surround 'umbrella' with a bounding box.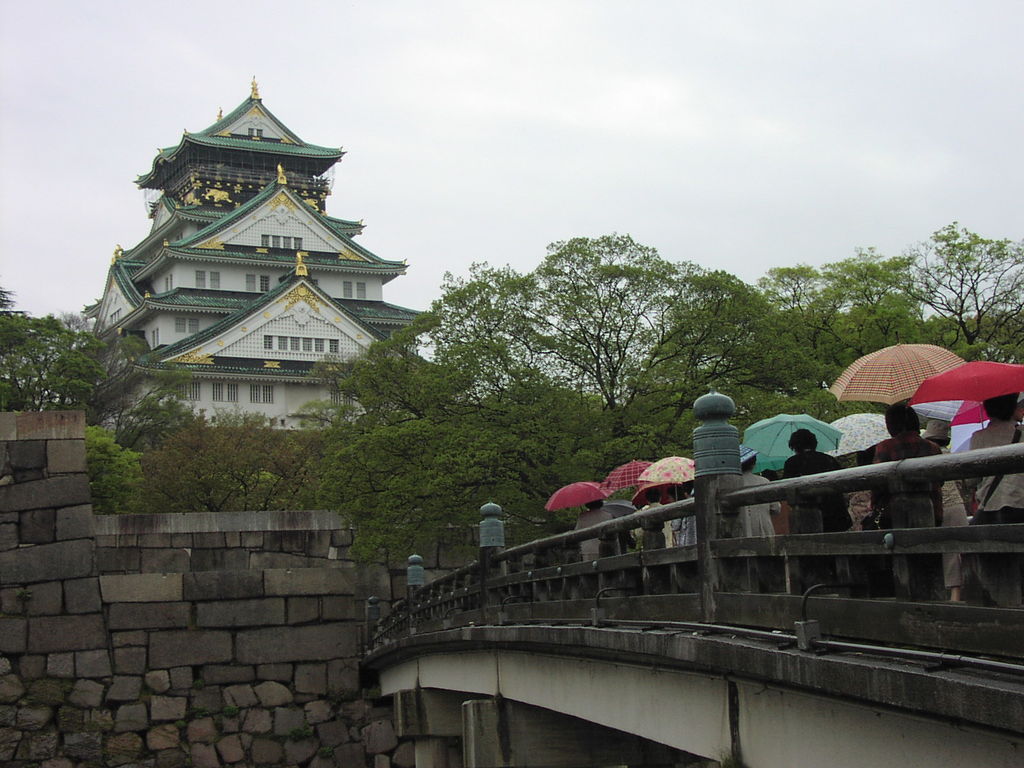
[left=737, top=408, right=842, bottom=457].
